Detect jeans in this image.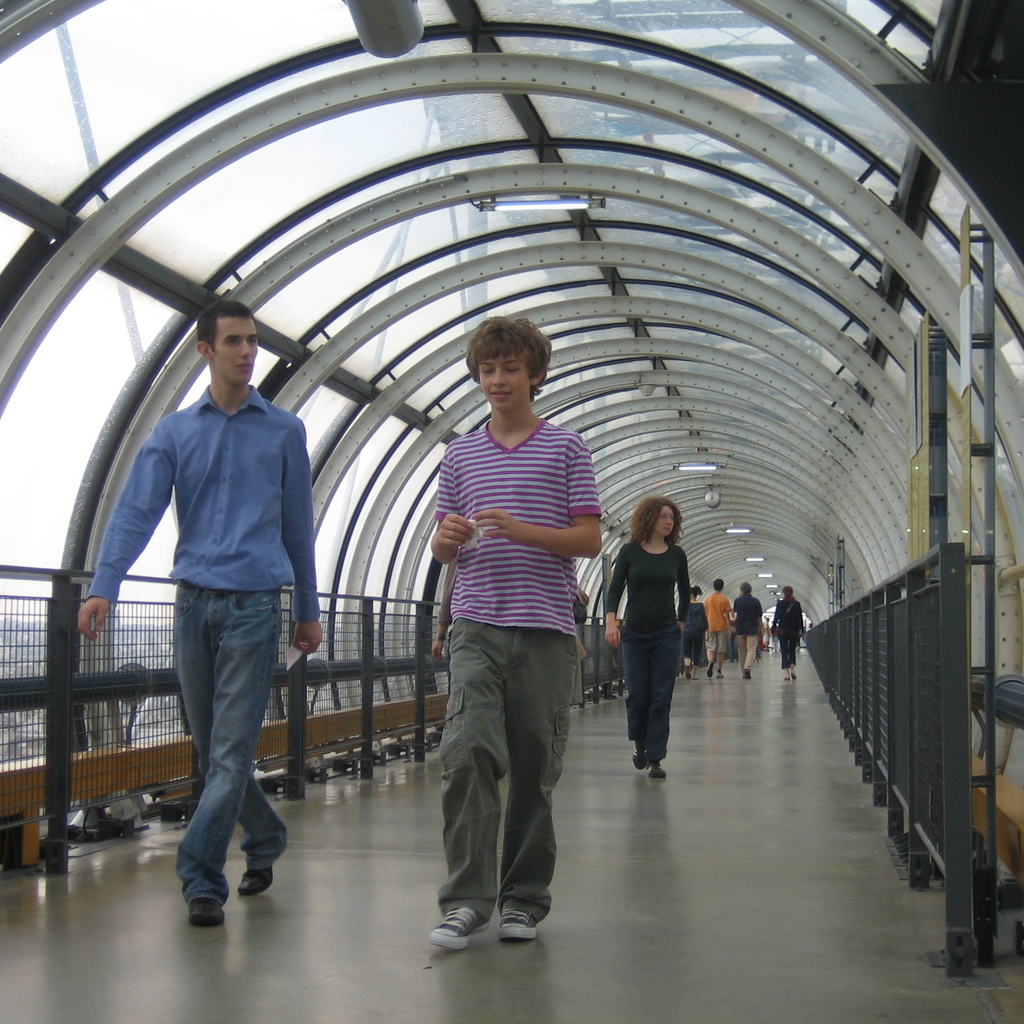
Detection: (684,636,703,662).
